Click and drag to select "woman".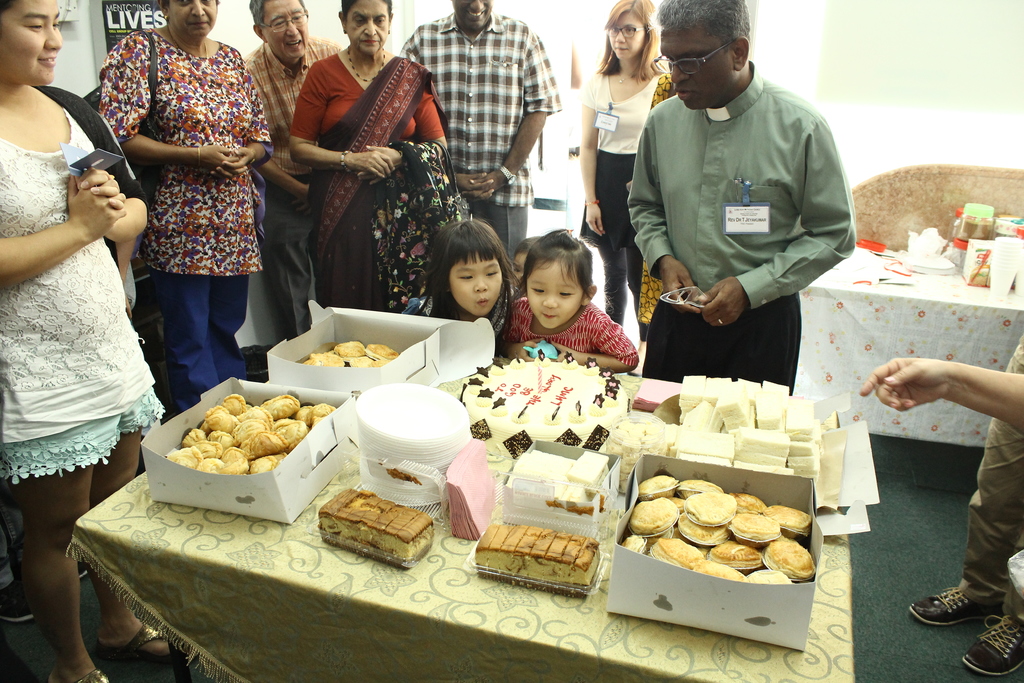
Selection: bbox=(1, 27, 163, 604).
